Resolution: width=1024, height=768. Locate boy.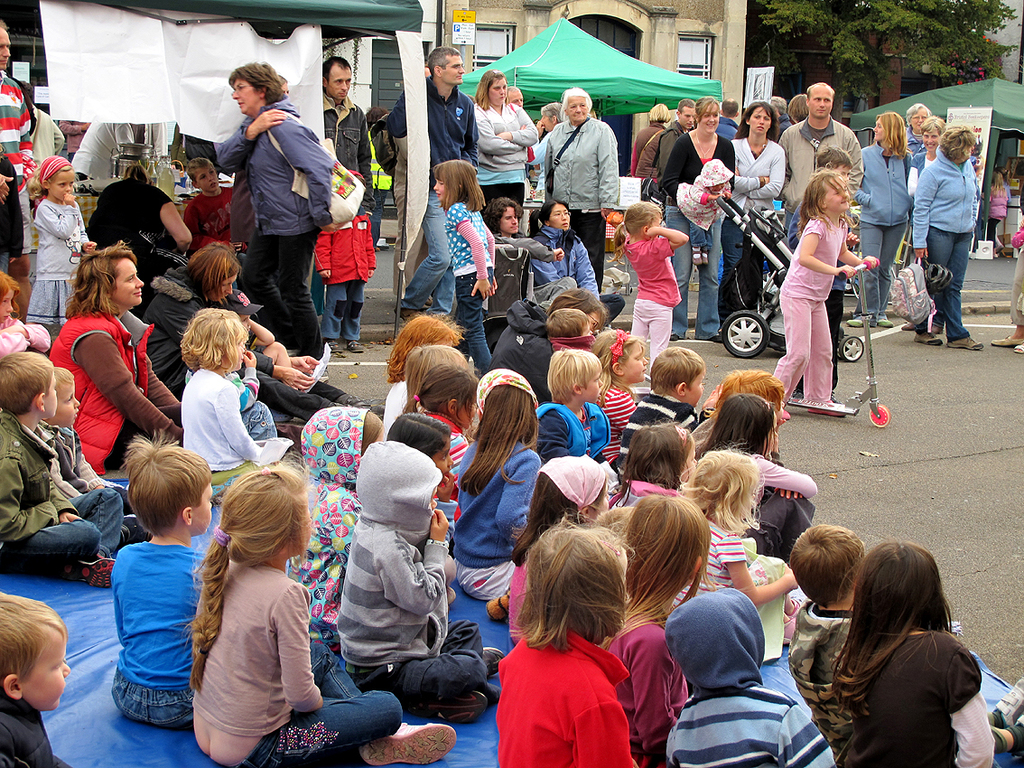
<region>33, 365, 150, 553</region>.
